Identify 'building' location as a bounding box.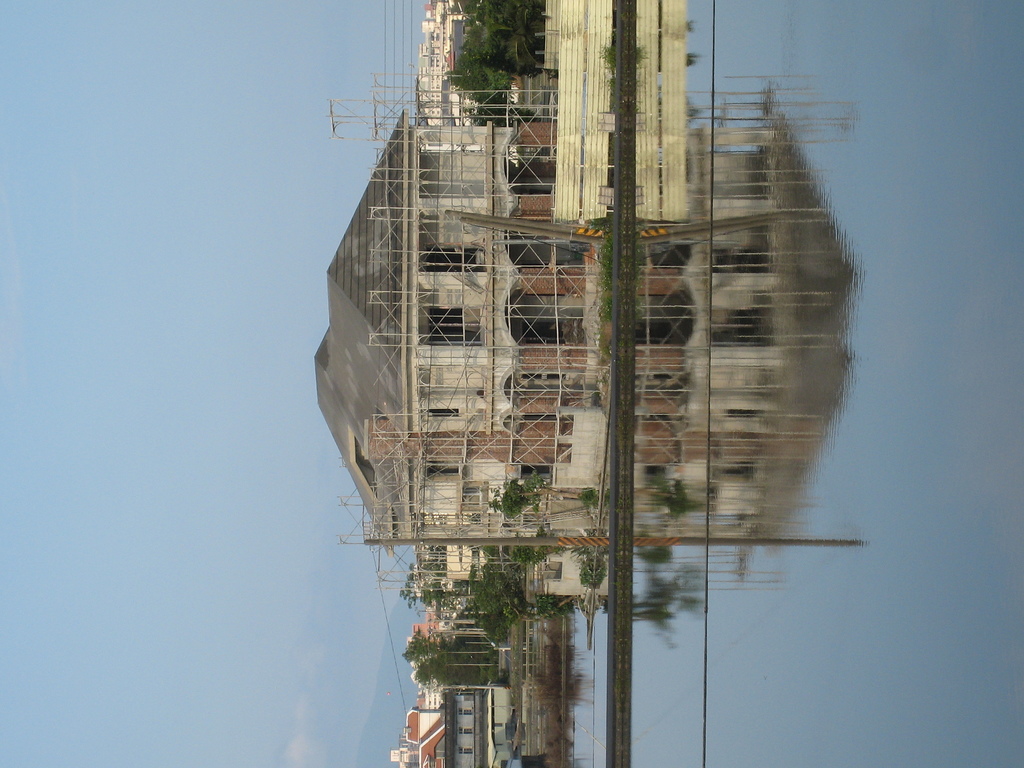
BBox(413, 623, 437, 644).
